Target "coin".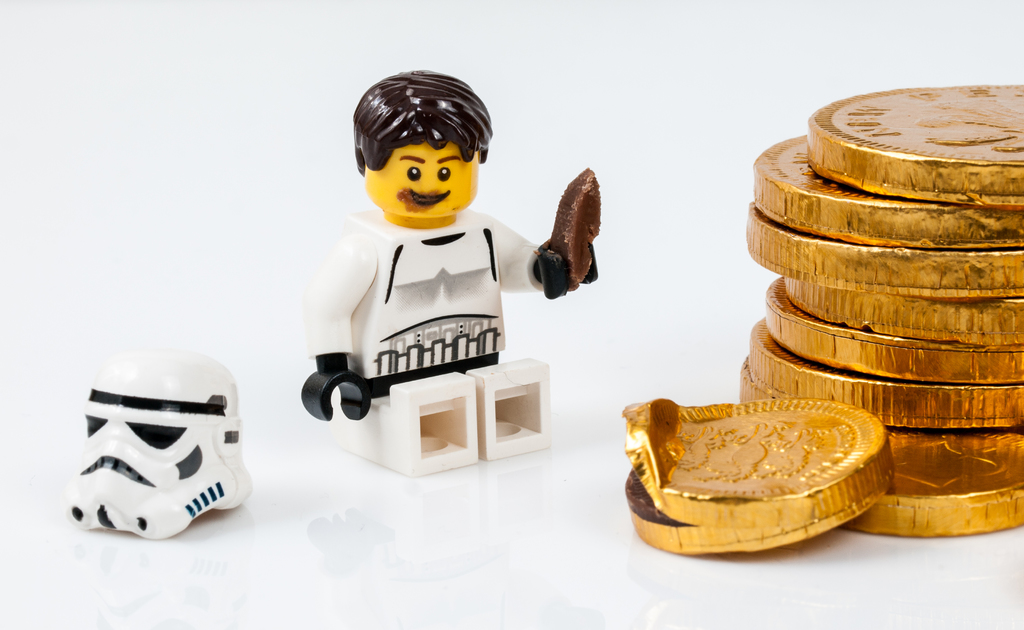
Target region: [806, 79, 1023, 207].
